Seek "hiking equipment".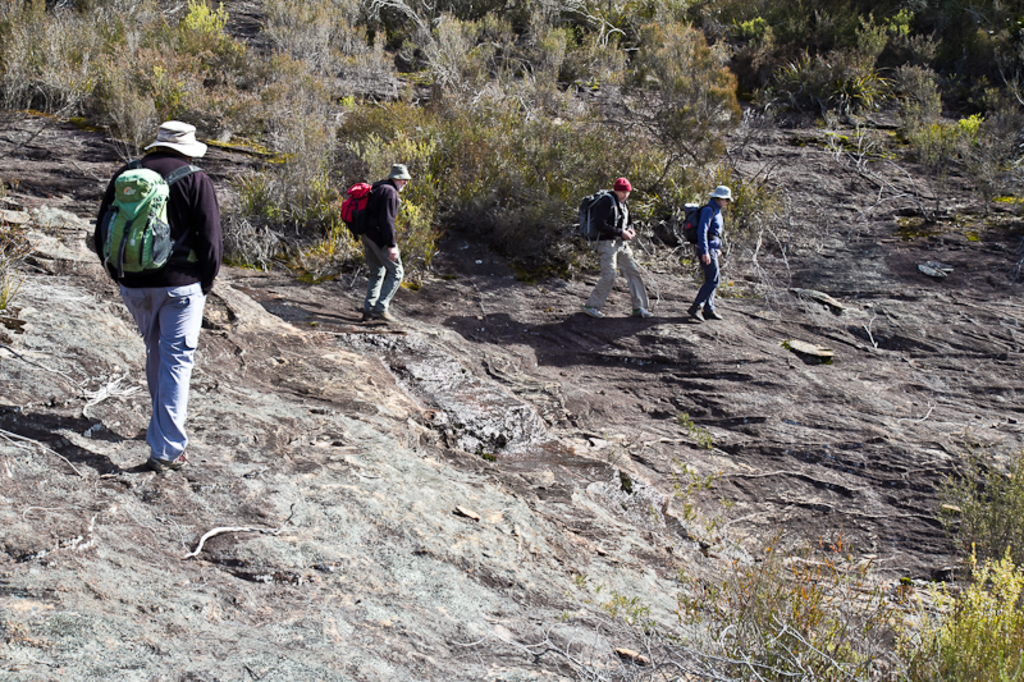
rect(681, 200, 719, 252).
